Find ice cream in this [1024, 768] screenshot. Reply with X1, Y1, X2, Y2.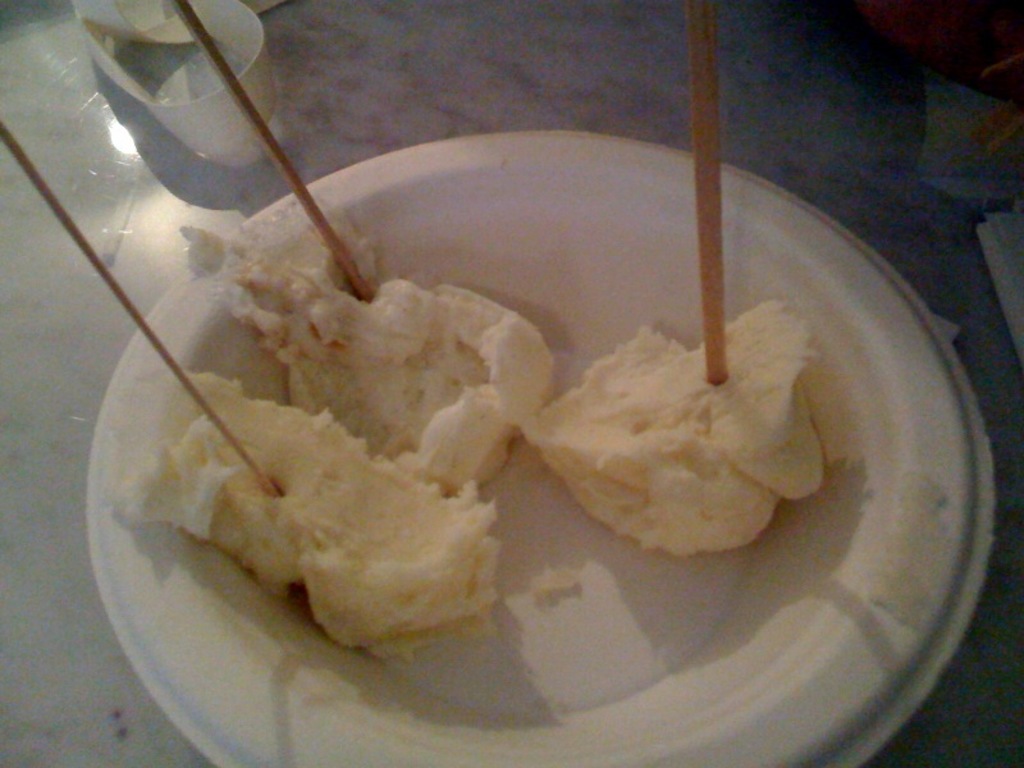
518, 298, 828, 562.
